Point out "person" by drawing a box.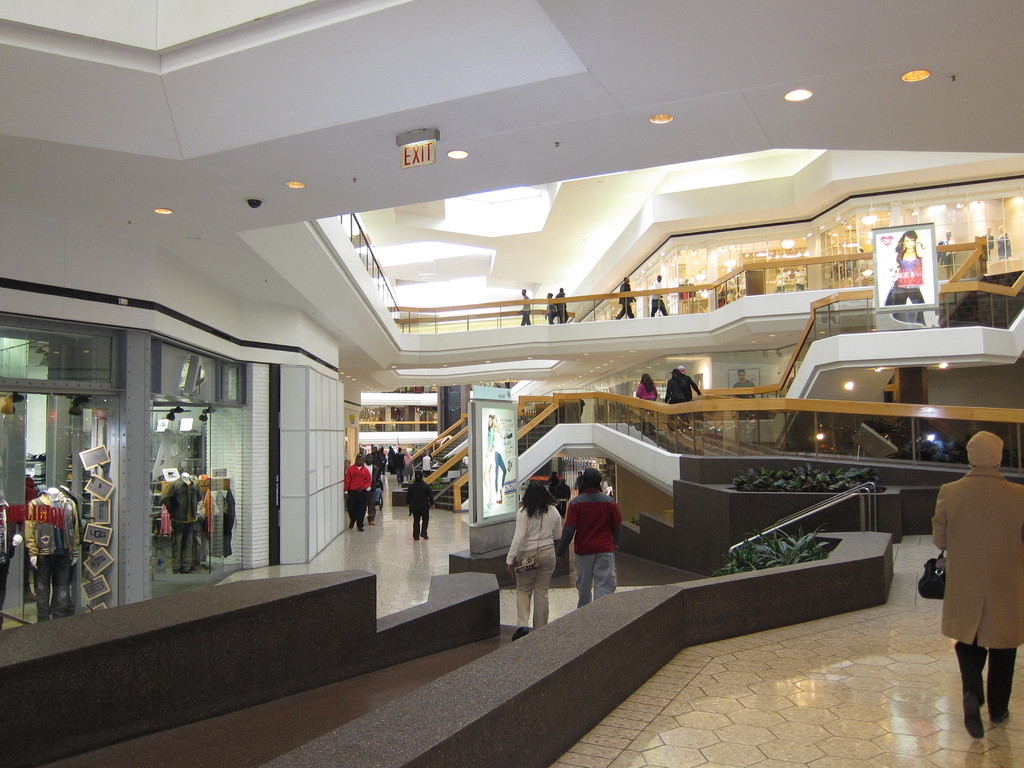
crop(932, 428, 1023, 738).
